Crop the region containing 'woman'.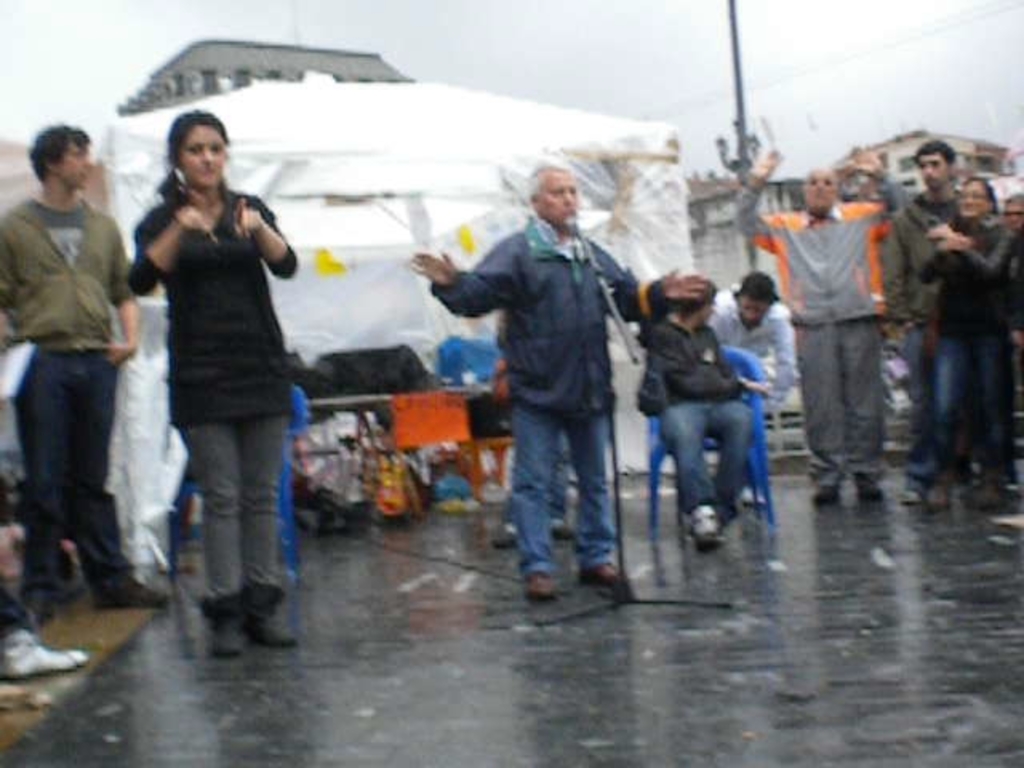
Crop region: (left=901, top=178, right=1011, bottom=512).
